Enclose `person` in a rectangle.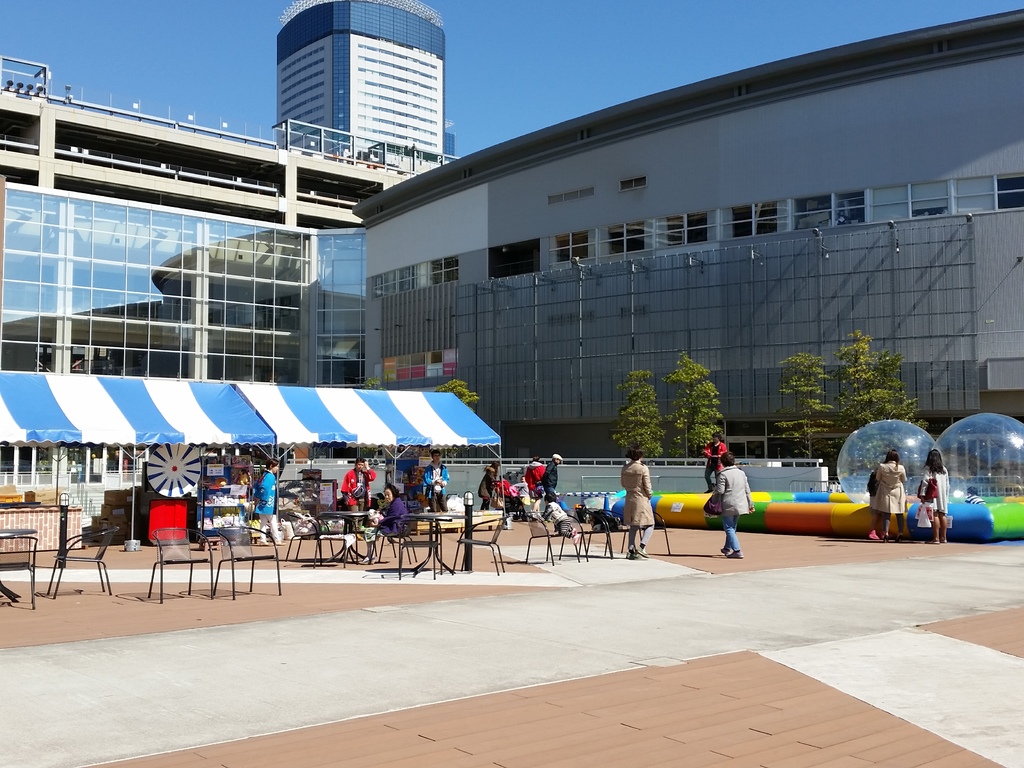
bbox=[703, 434, 728, 495].
